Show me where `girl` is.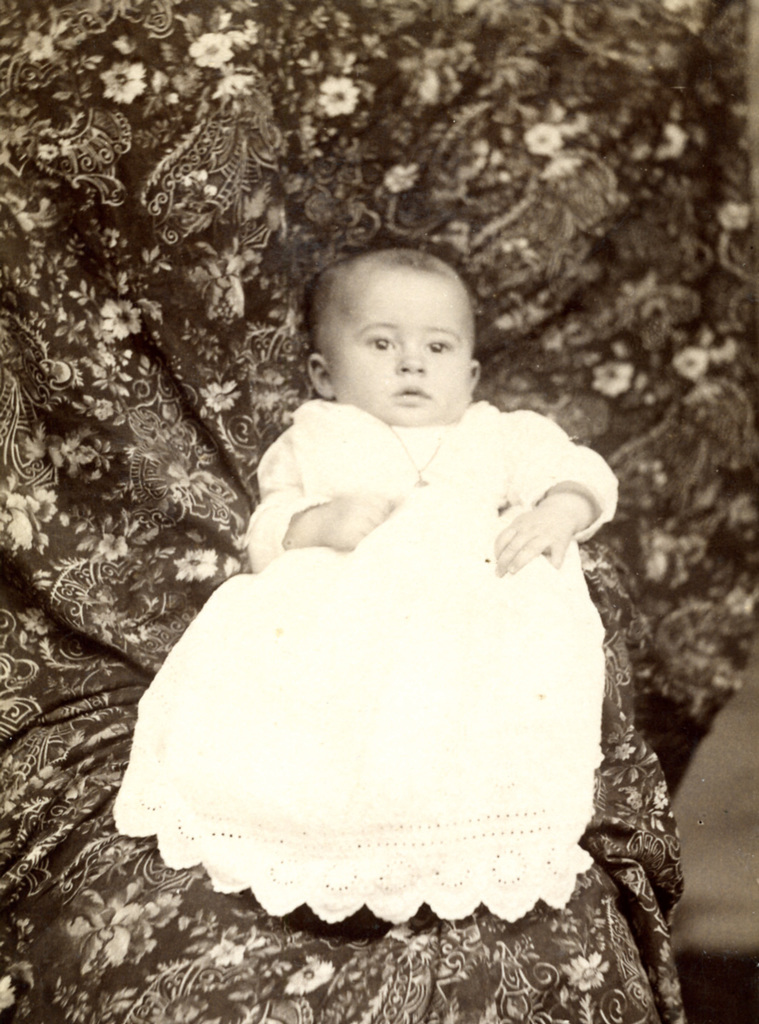
`girl` is at 103,244,619,919.
